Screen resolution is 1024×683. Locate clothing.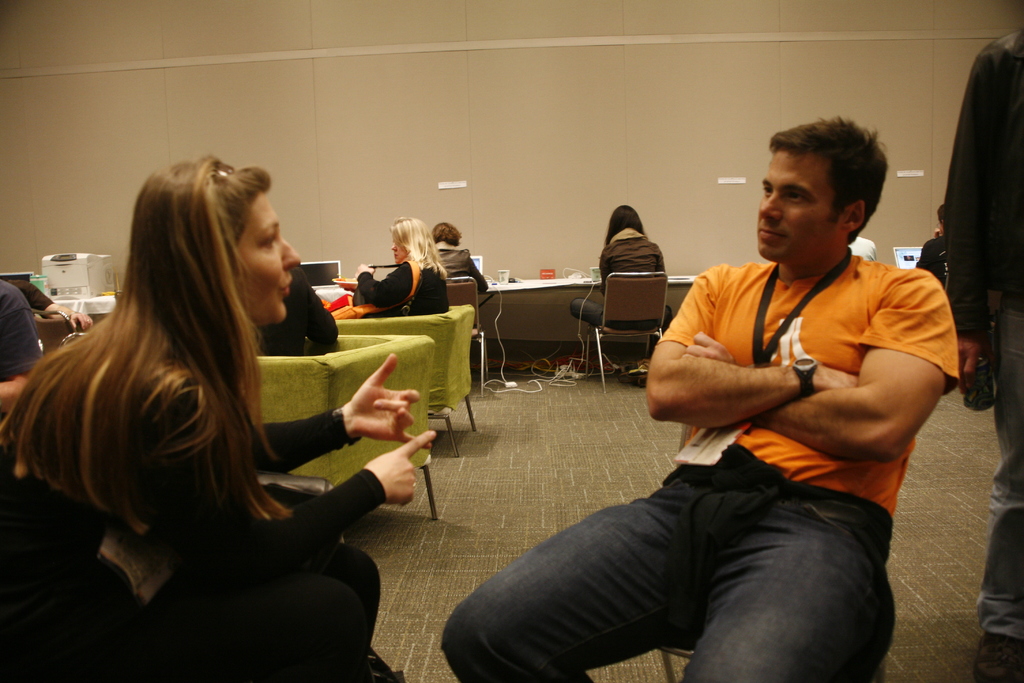
(left=6, top=280, right=56, bottom=311).
